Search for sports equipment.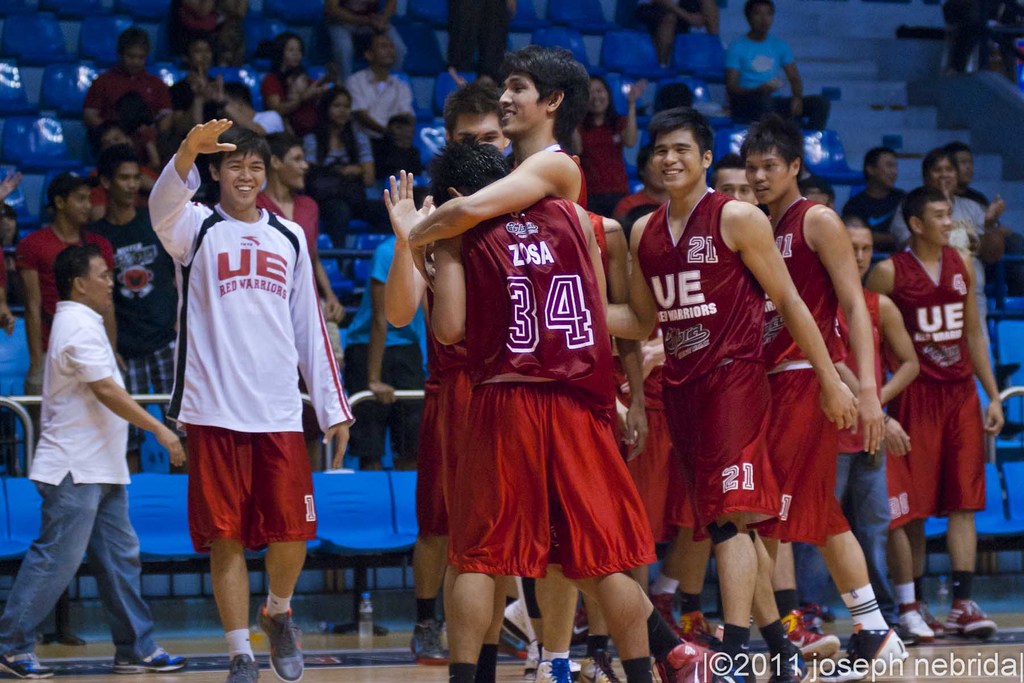
Found at detection(532, 656, 577, 682).
